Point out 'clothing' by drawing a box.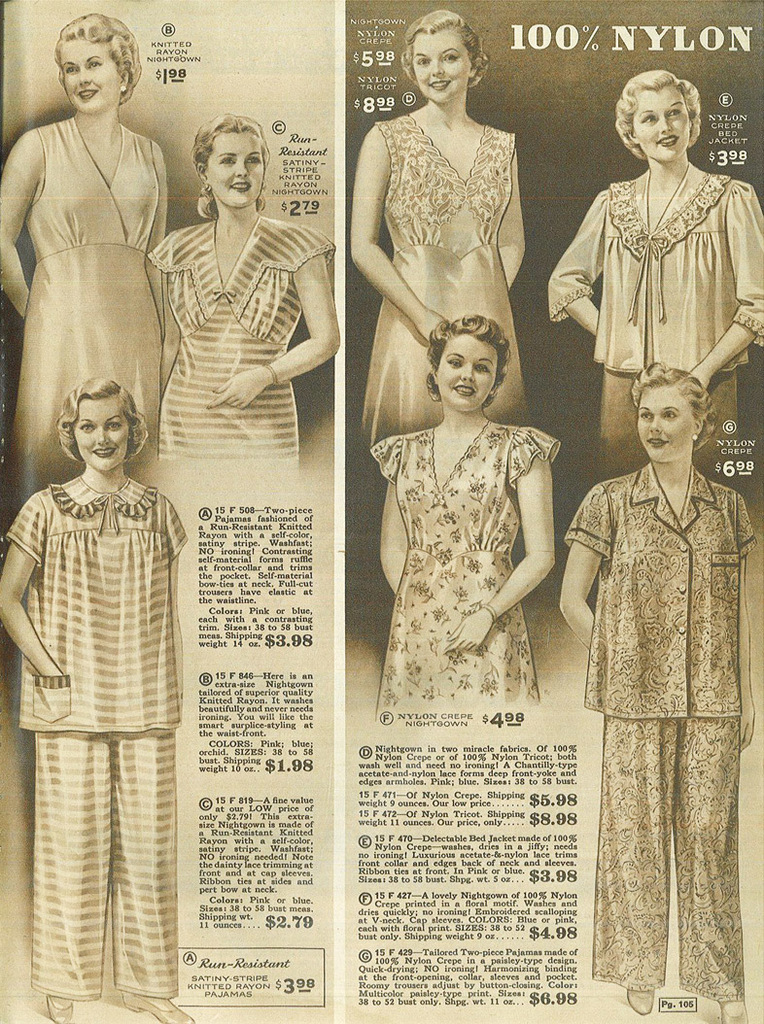
2, 478, 187, 1001.
